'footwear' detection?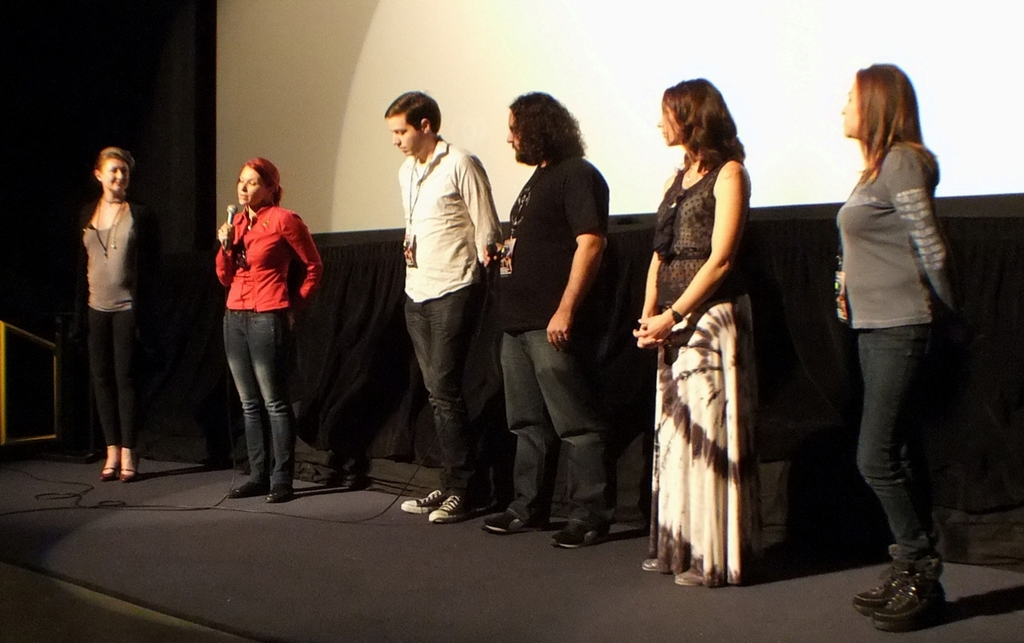
detection(113, 448, 140, 484)
